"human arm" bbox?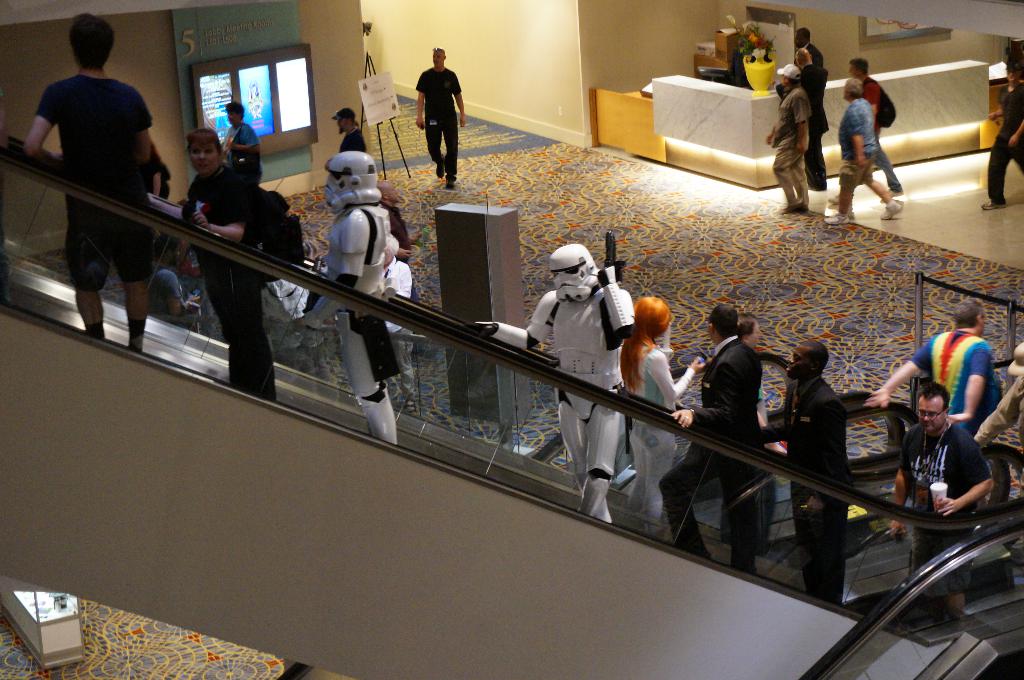
detection(125, 86, 167, 175)
